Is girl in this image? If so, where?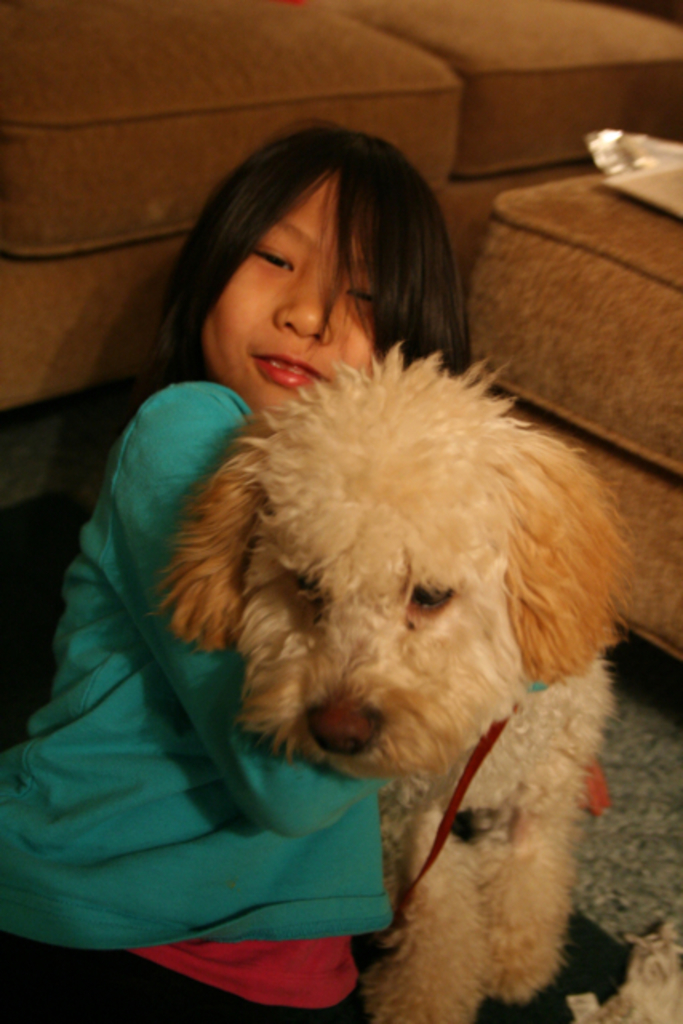
Yes, at 0,109,469,1022.
